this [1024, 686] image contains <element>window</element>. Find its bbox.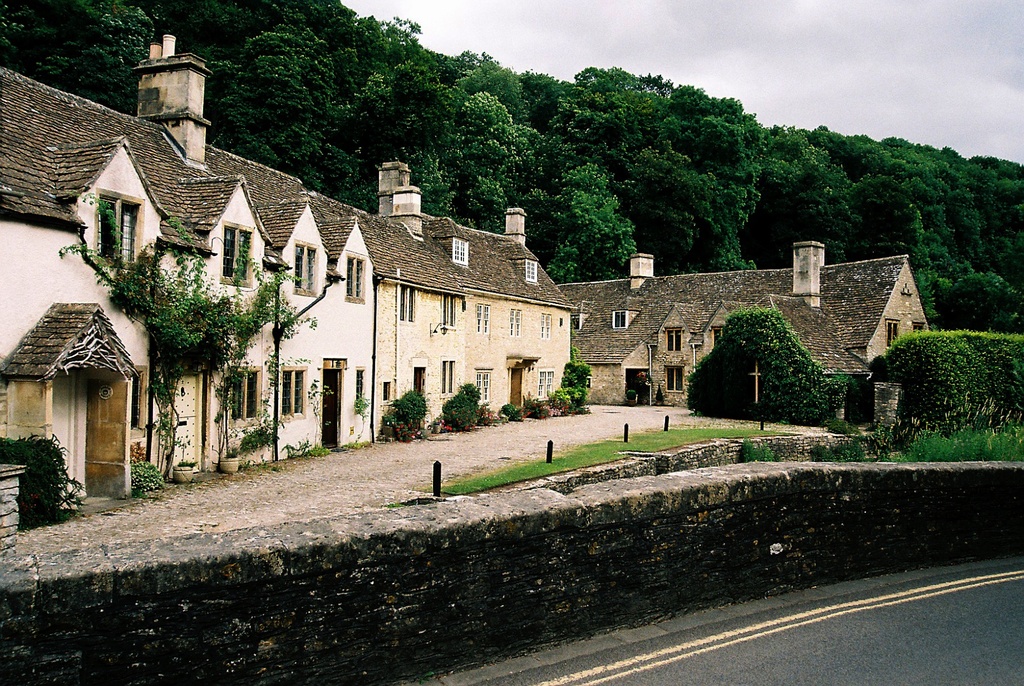
(910, 320, 927, 334).
